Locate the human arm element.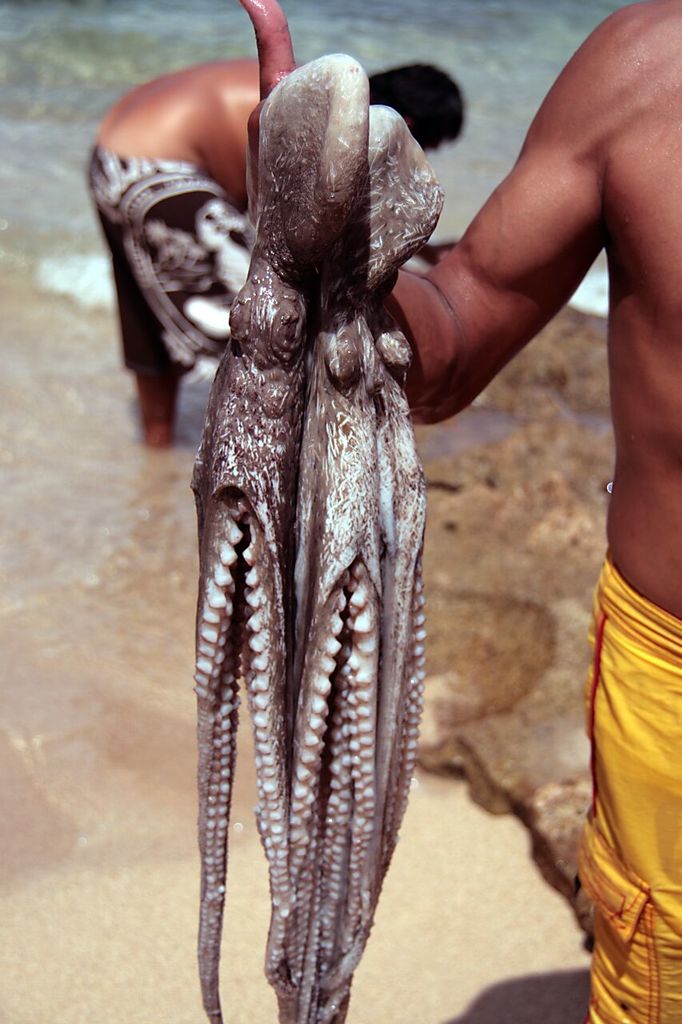
Element bbox: {"x1": 252, "y1": 0, "x2": 640, "y2": 422}.
